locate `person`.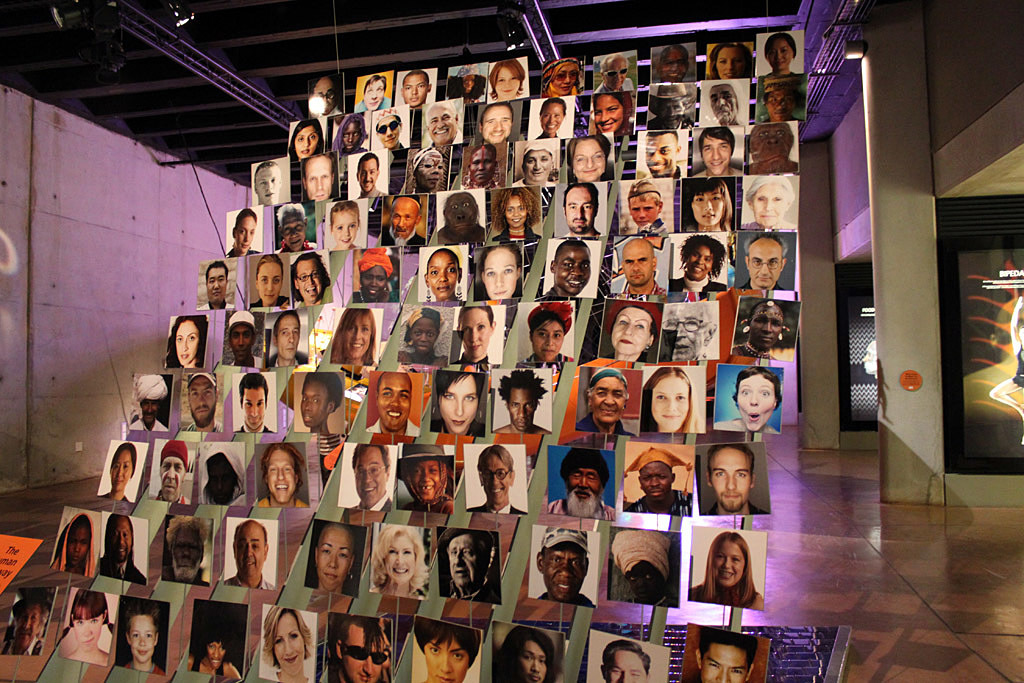
Bounding box: 264,308,309,364.
